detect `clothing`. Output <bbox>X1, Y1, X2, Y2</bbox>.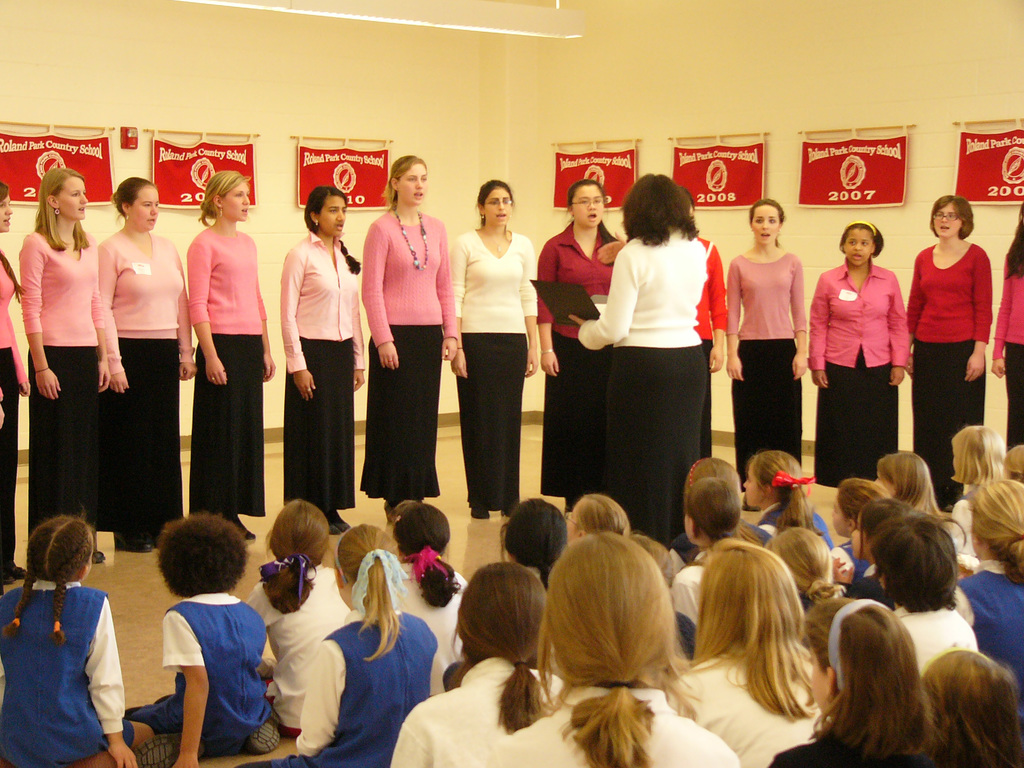
<bbox>525, 565, 558, 675</bbox>.
